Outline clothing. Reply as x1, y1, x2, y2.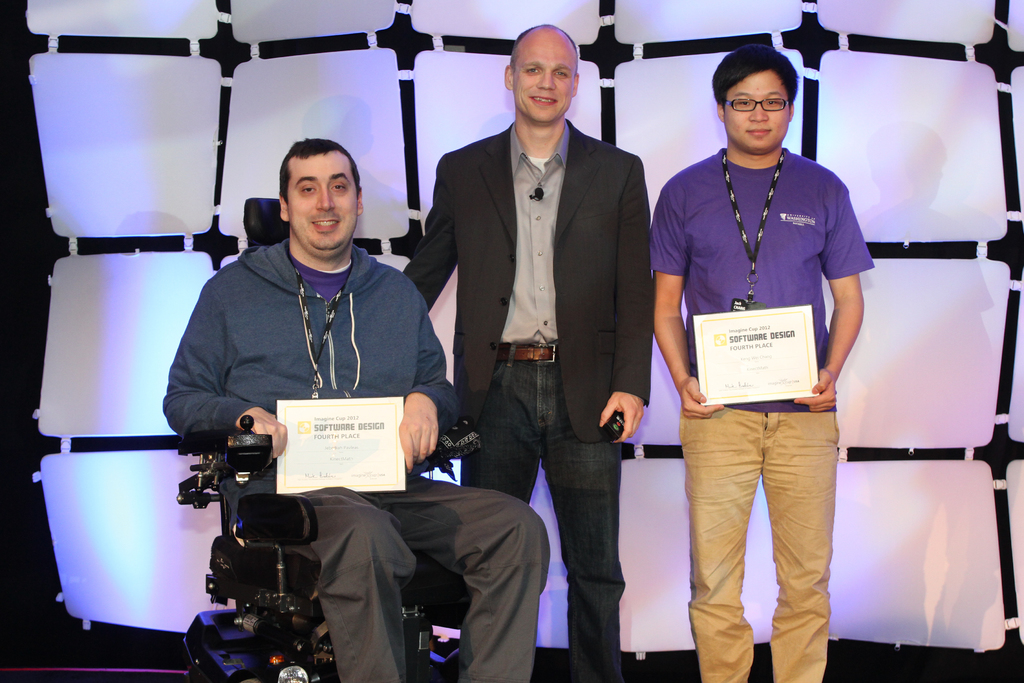
166, 240, 461, 495.
